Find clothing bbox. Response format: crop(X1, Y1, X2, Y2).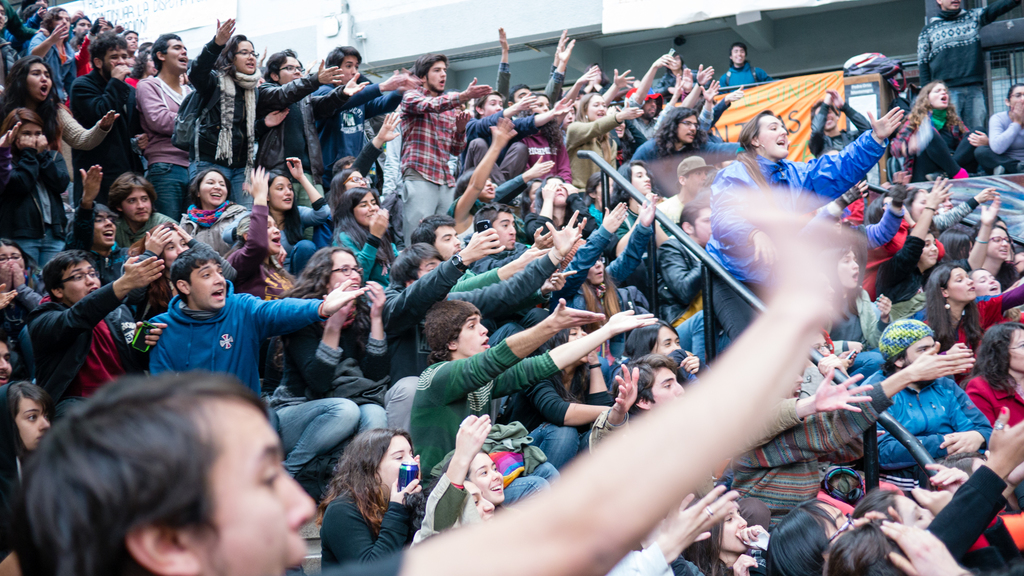
crop(917, 195, 983, 236).
